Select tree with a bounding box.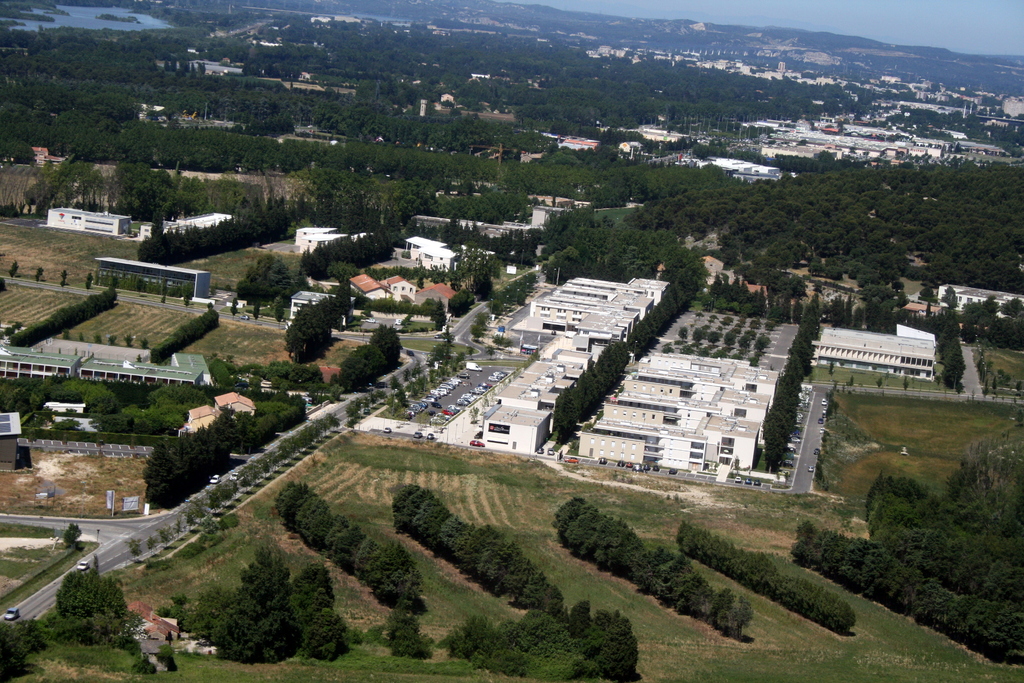
left=365, top=609, right=444, bottom=659.
